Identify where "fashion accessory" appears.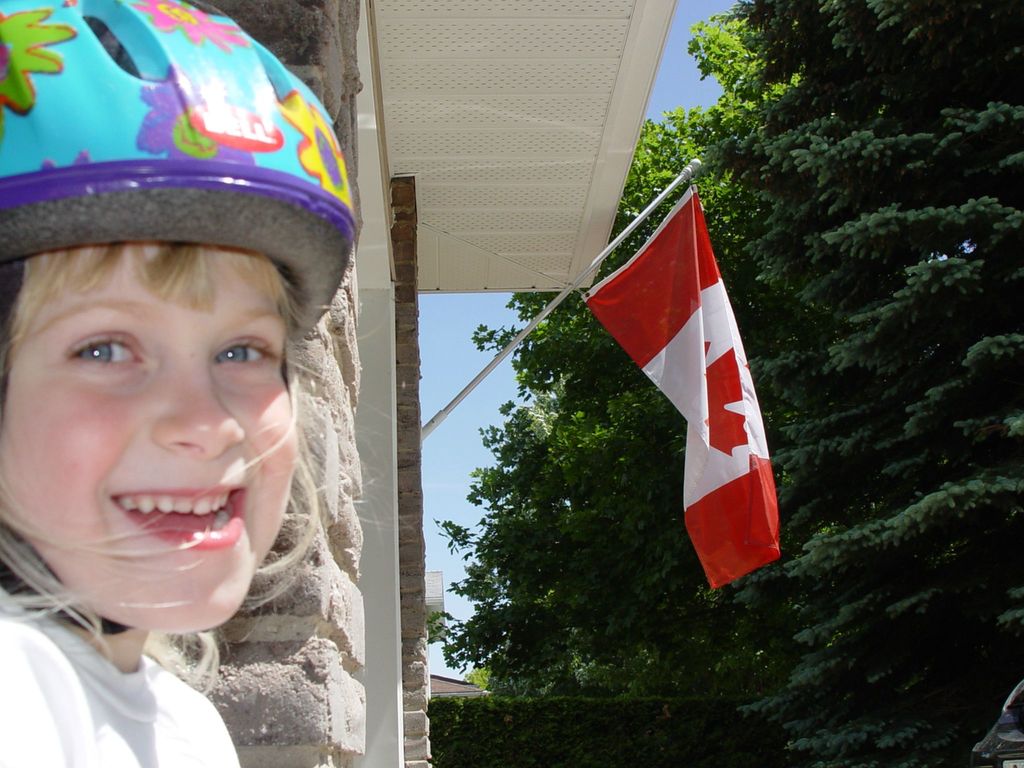
Appears at BBox(0, 0, 355, 636).
